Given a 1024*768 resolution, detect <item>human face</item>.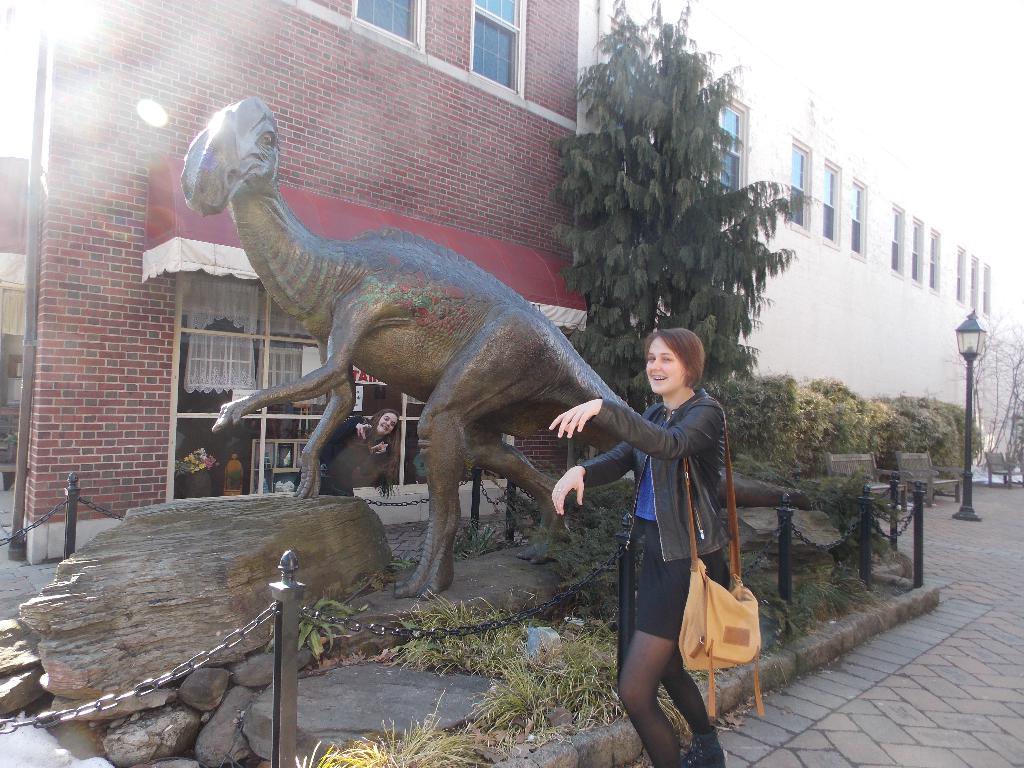
l=645, t=337, r=687, b=394.
